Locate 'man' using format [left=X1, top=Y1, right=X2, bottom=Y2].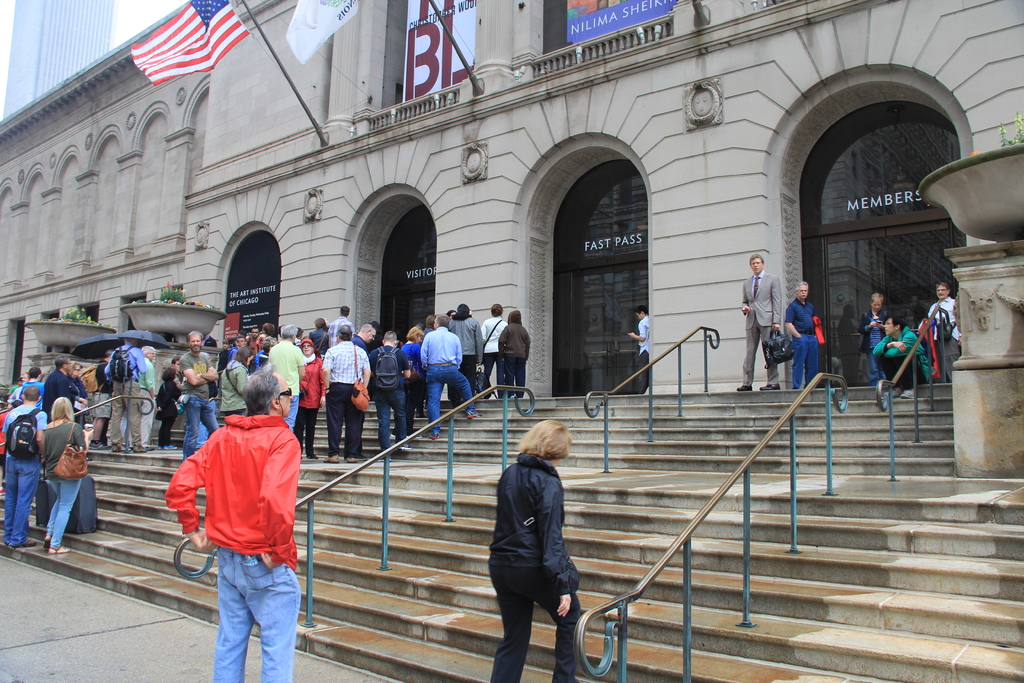
[left=167, top=362, right=318, bottom=682].
